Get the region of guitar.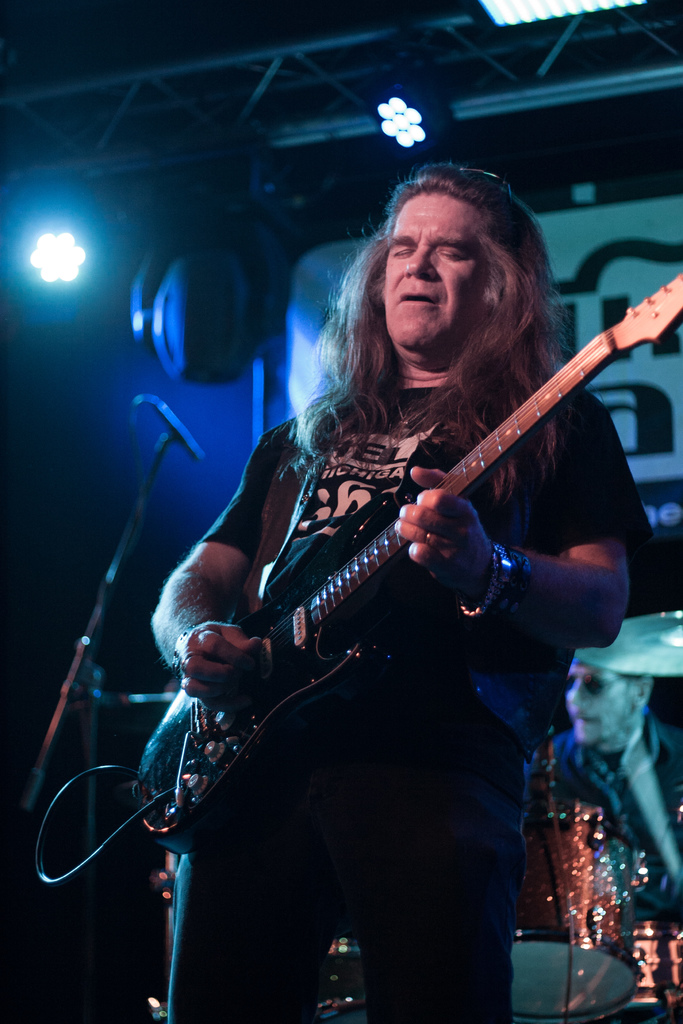
bbox(158, 271, 657, 803).
